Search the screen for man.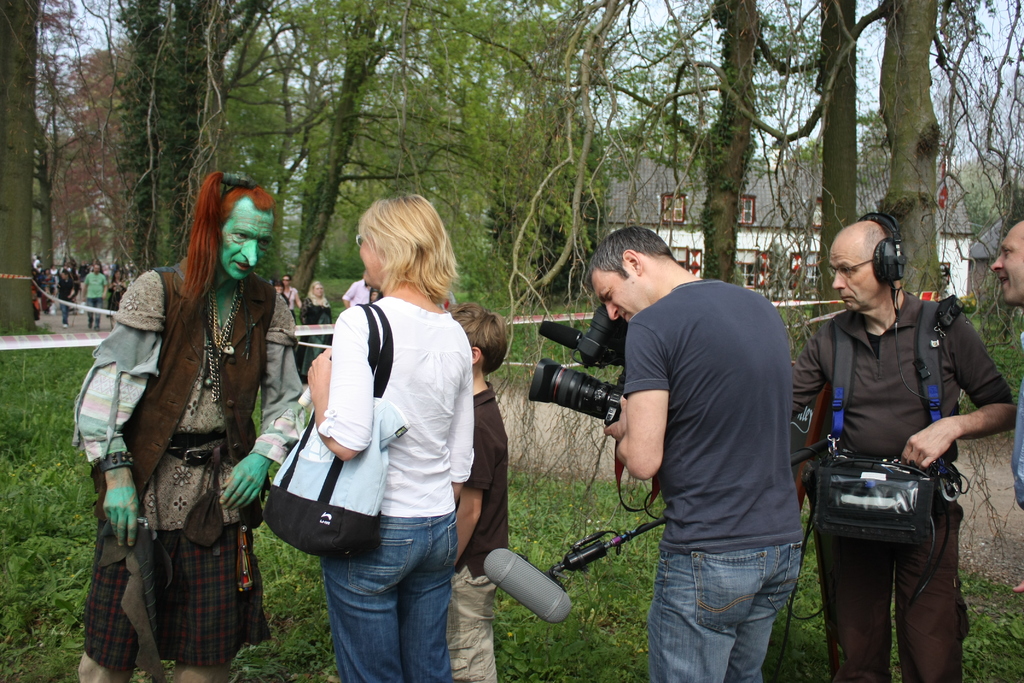
Found at 990, 205, 1023, 507.
